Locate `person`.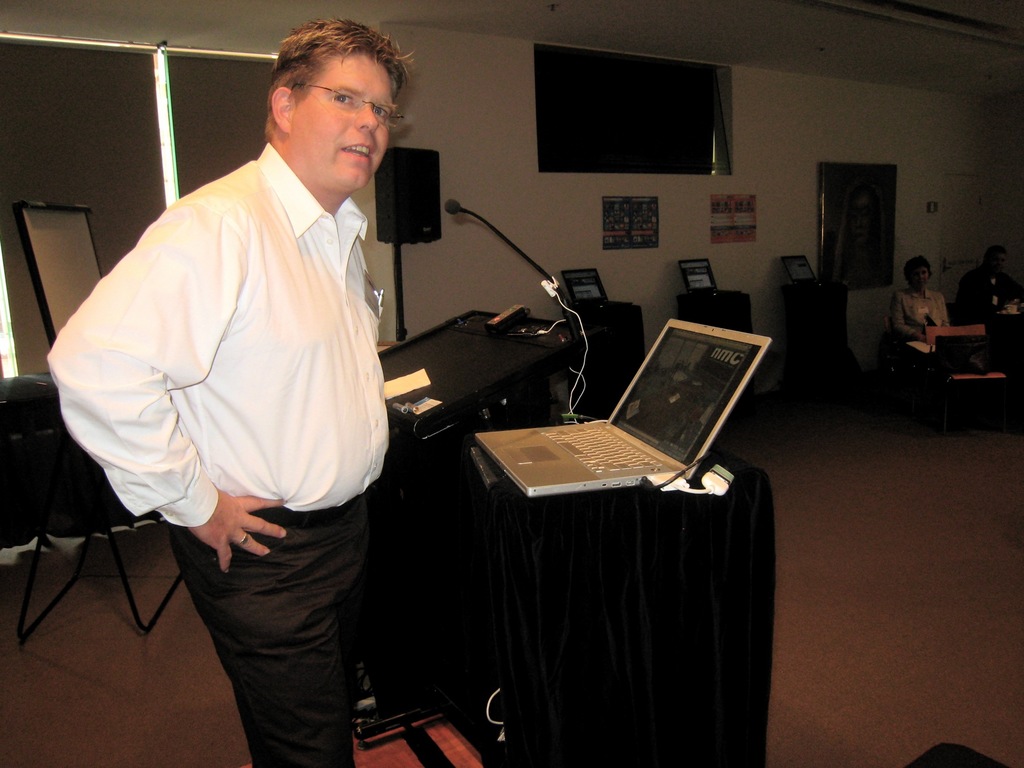
Bounding box: {"left": 955, "top": 246, "right": 1023, "bottom": 325}.
